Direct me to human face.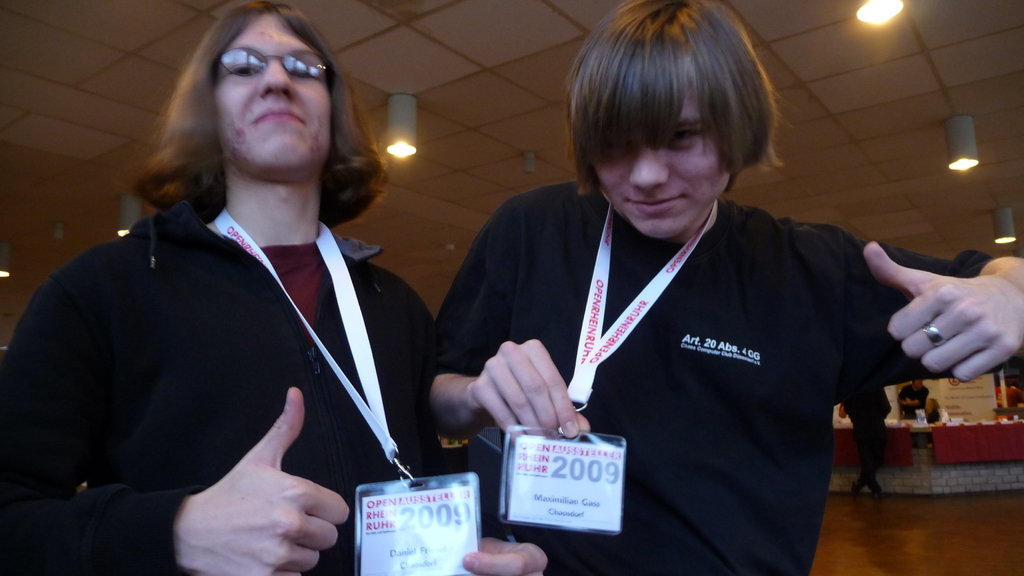
Direction: <bbox>590, 79, 729, 237</bbox>.
